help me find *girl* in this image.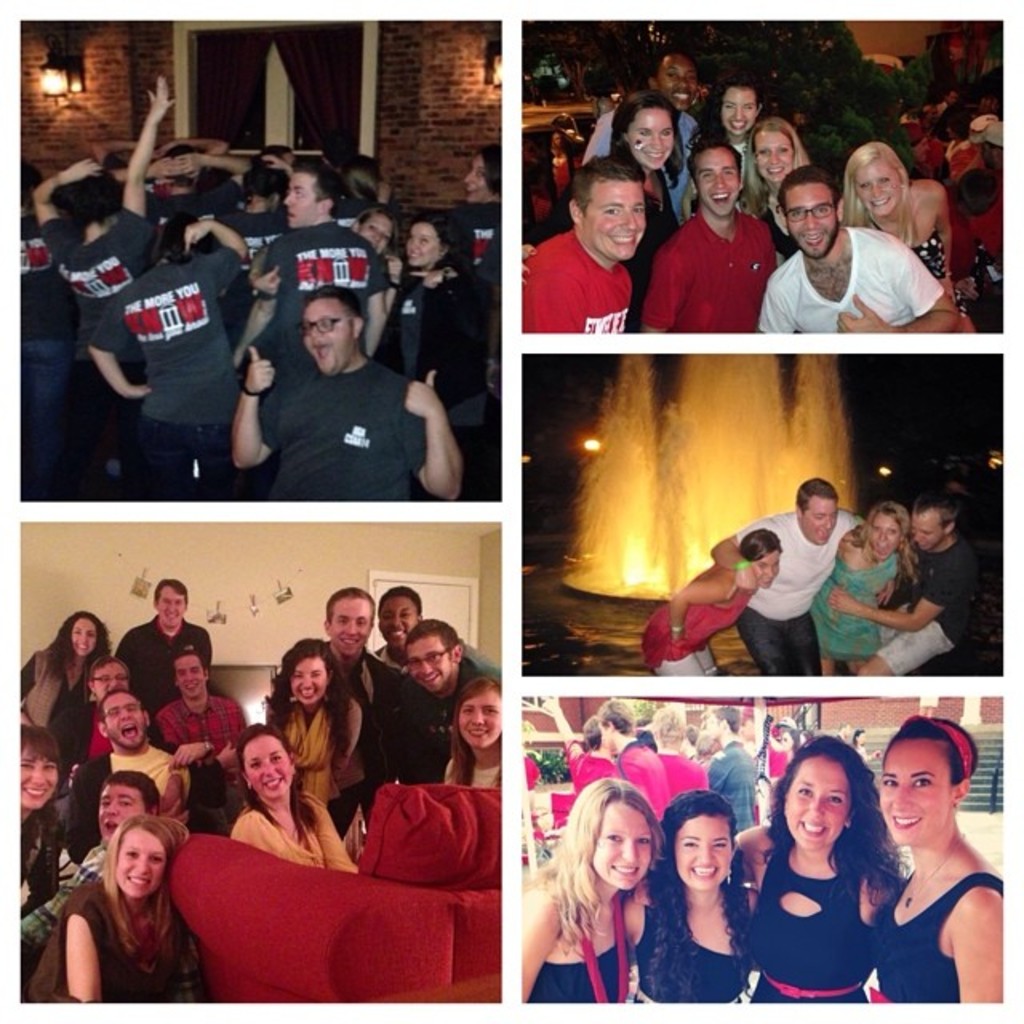
Found it: pyautogui.locateOnScreen(810, 501, 922, 680).
